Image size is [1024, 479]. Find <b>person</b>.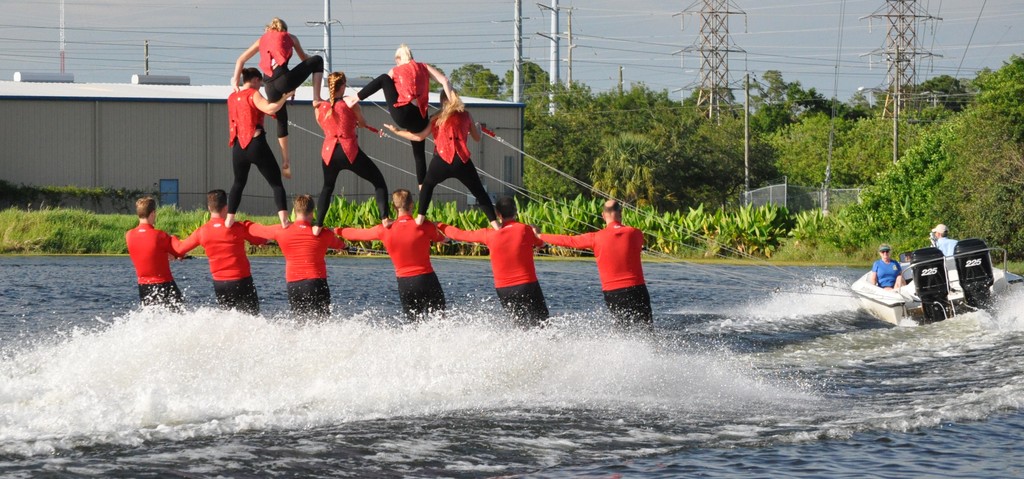
<box>226,13,328,184</box>.
